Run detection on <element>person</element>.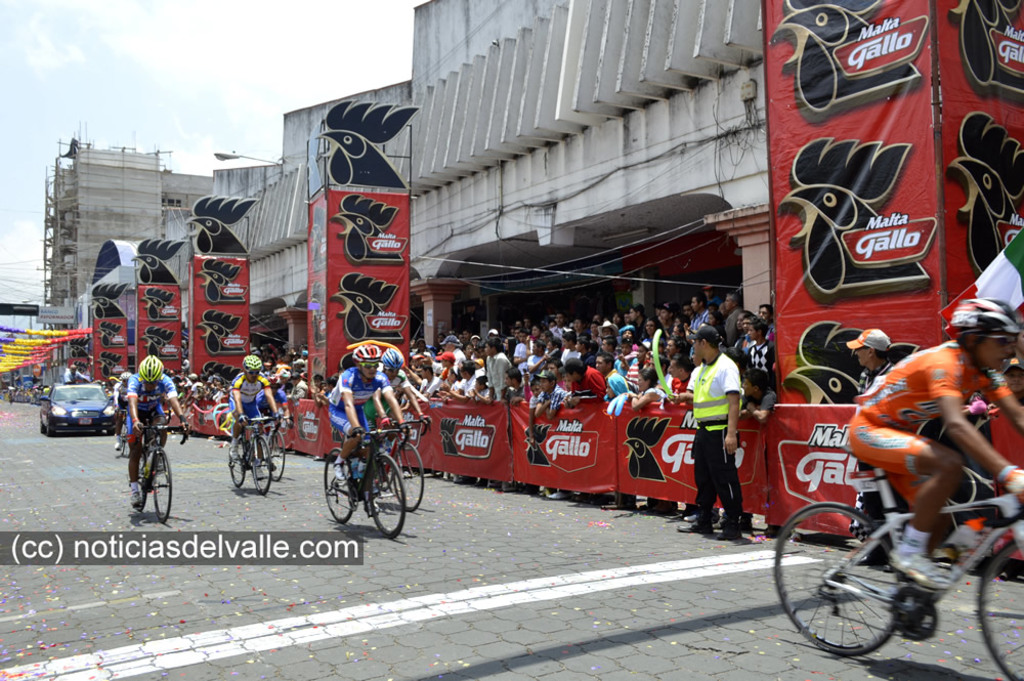
Result: (685,325,757,541).
